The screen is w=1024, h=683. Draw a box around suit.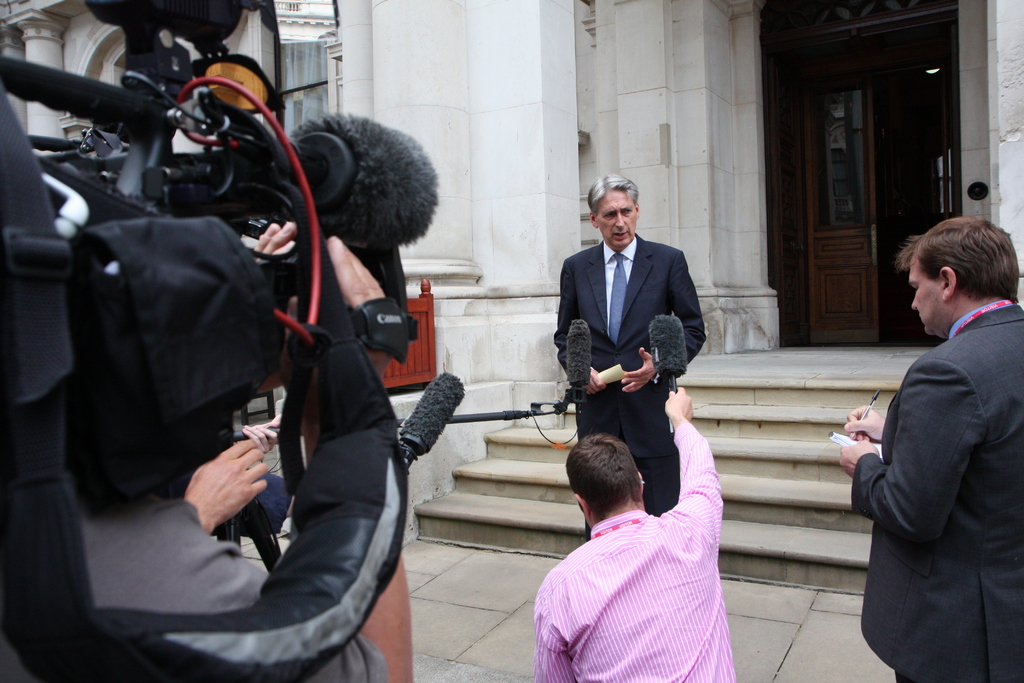
<box>849,224,1023,682</box>.
